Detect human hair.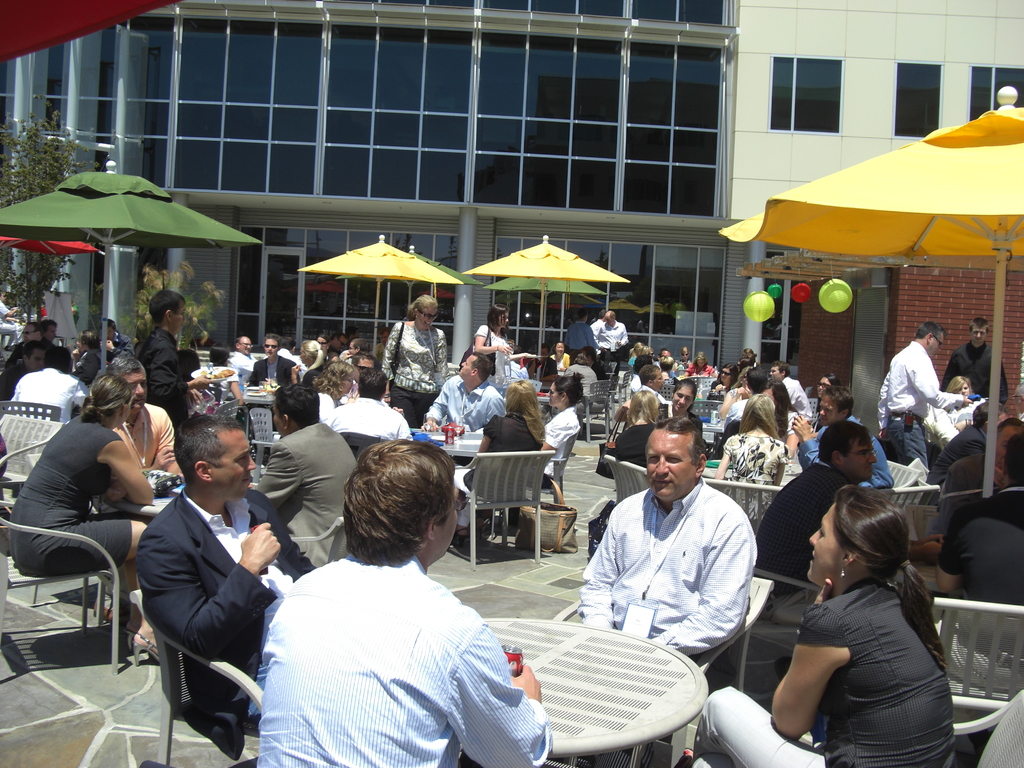
Detected at <box>596,307,607,319</box>.
